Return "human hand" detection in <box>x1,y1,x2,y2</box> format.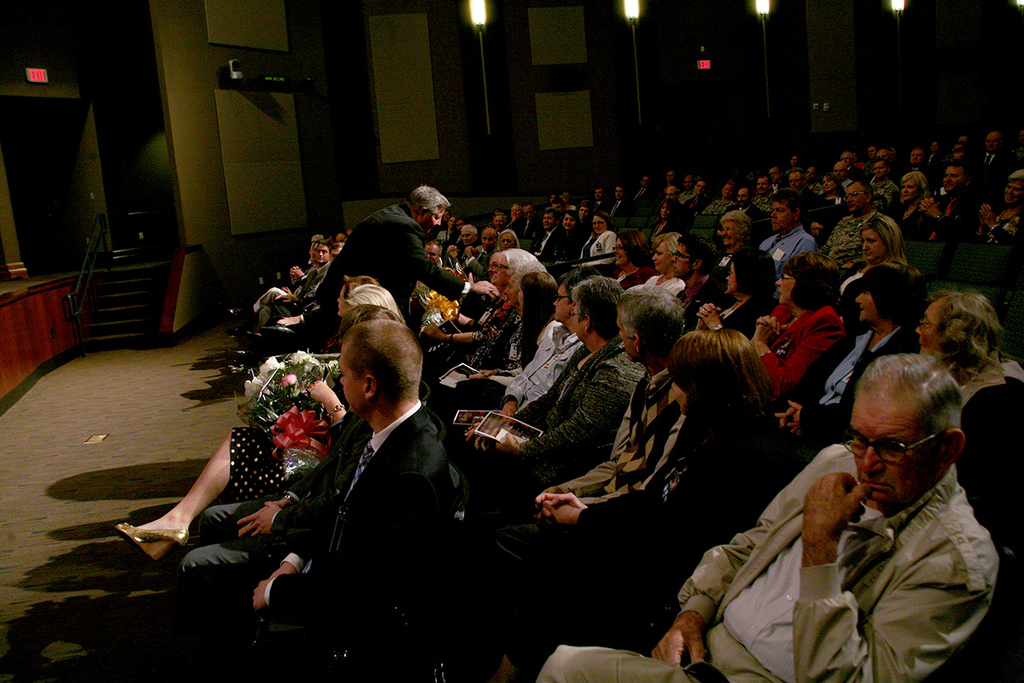
<box>277,285,294,297</box>.
